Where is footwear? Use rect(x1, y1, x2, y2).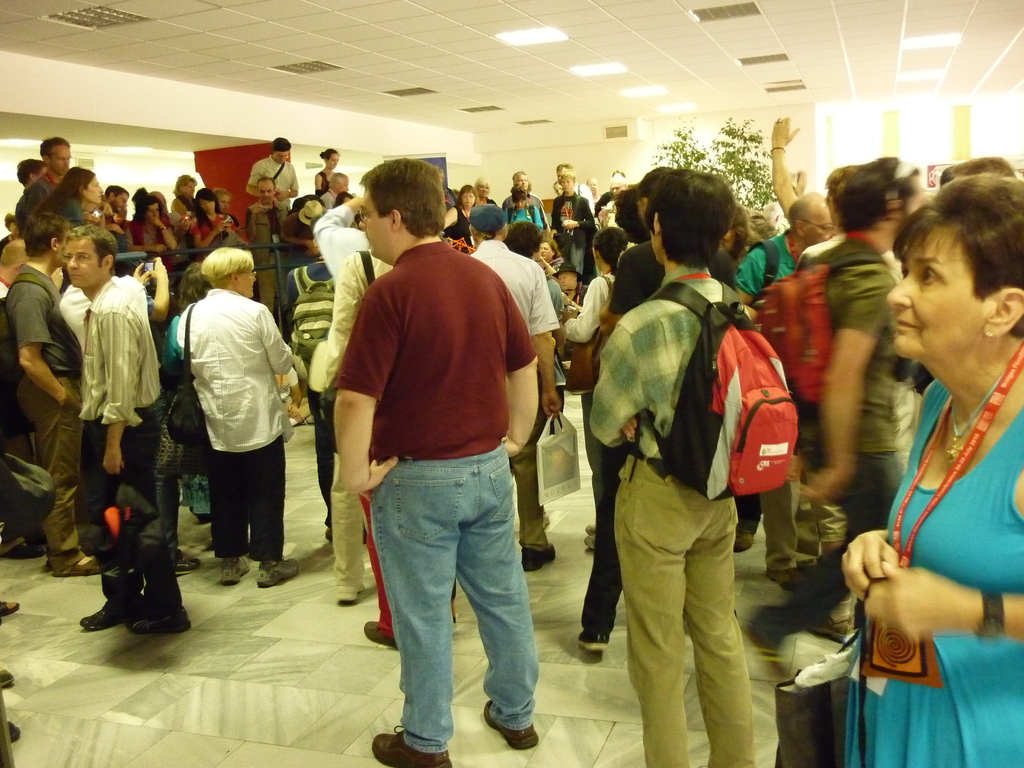
rect(174, 552, 203, 576).
